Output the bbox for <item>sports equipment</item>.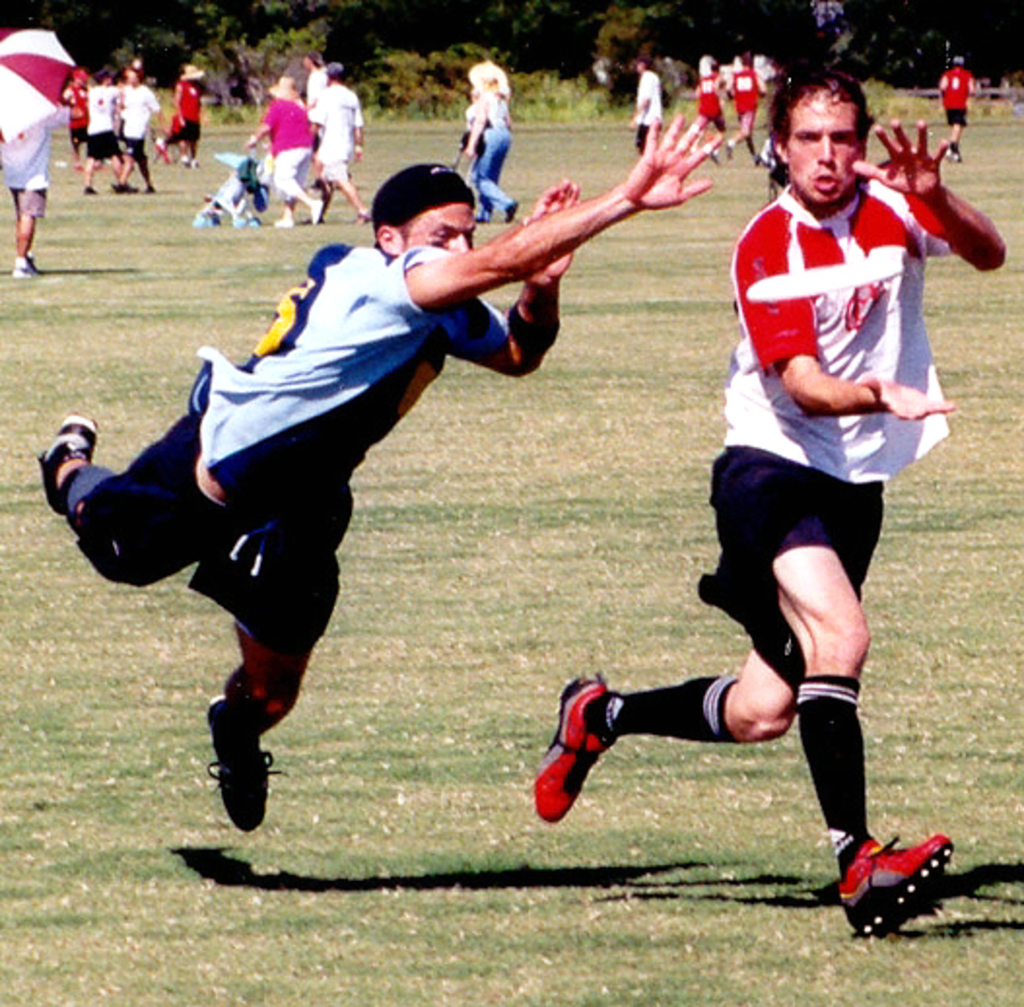
{"x1": 830, "y1": 830, "x2": 952, "y2": 933}.
